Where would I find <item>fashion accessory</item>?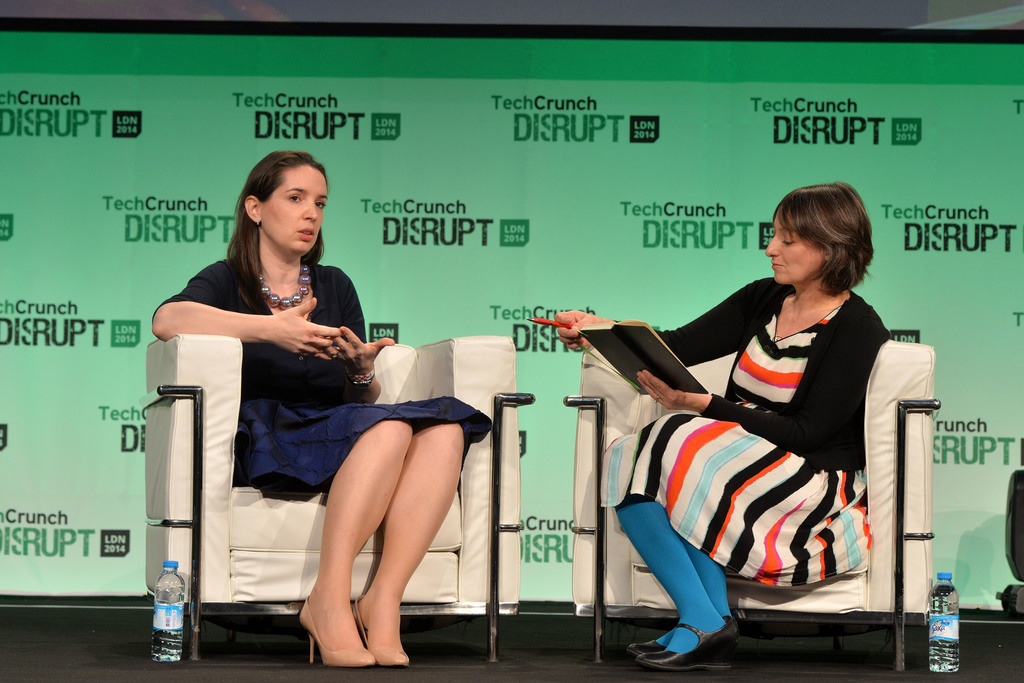
At Rect(347, 600, 413, 666).
